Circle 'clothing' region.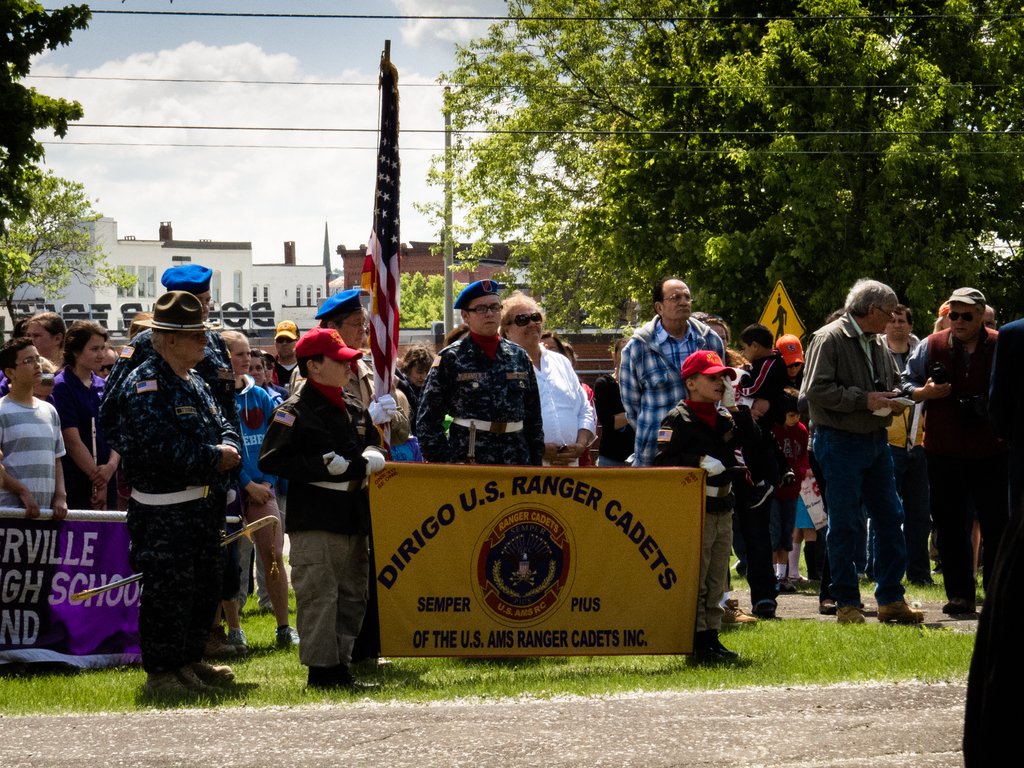
Region: <box>619,301,742,465</box>.
